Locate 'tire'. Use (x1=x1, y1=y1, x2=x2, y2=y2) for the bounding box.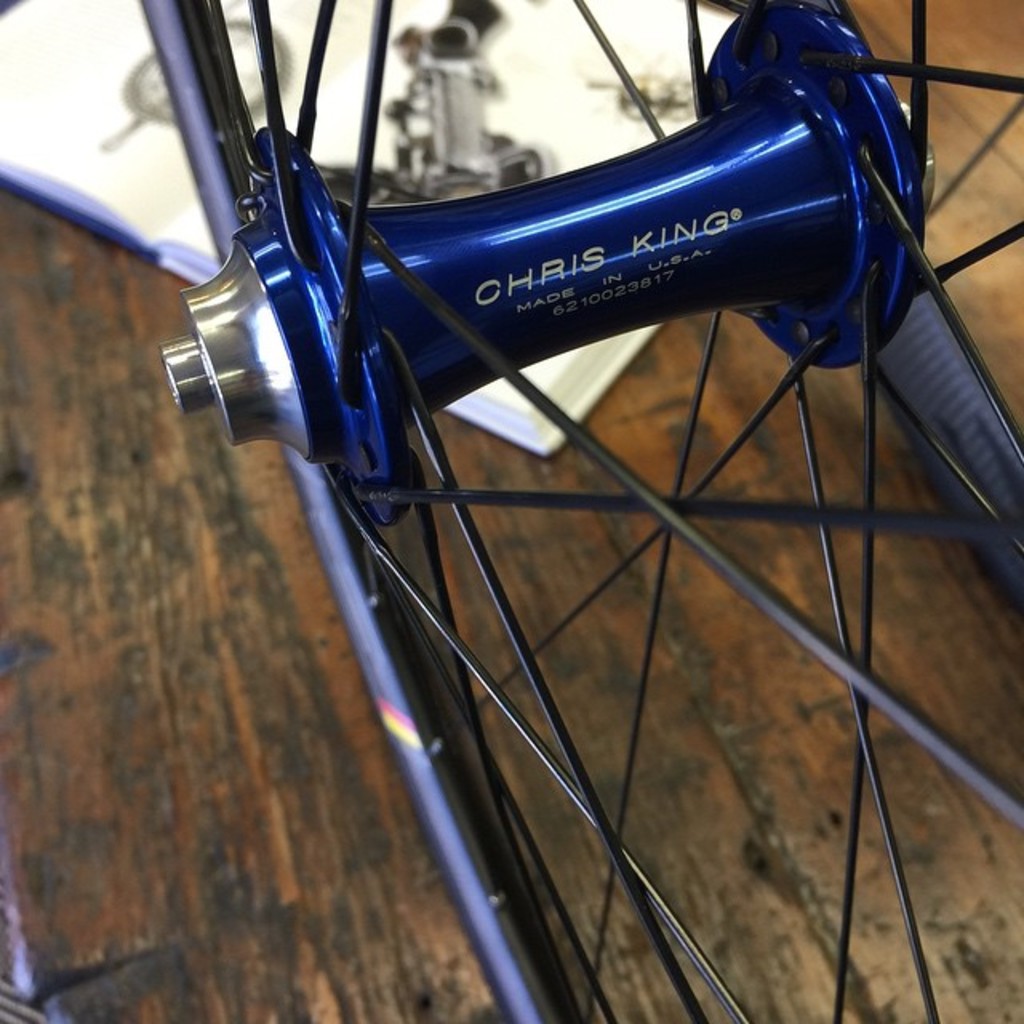
(x1=195, y1=0, x2=1022, y2=1022).
